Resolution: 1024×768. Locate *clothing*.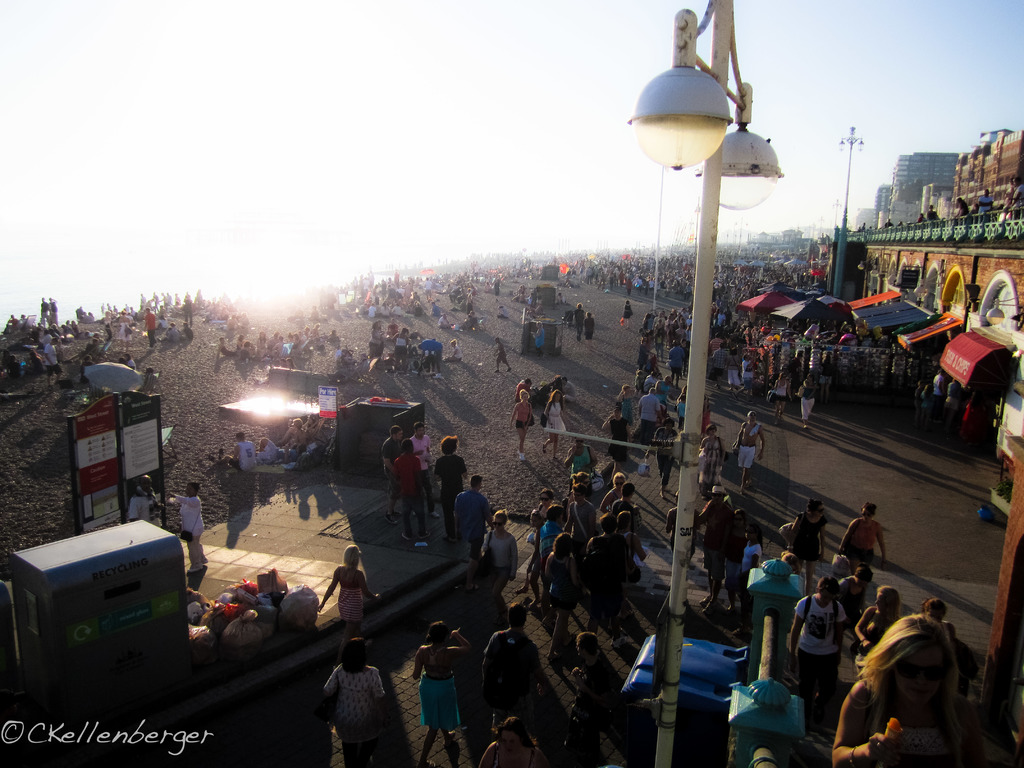
box=[801, 395, 807, 436].
